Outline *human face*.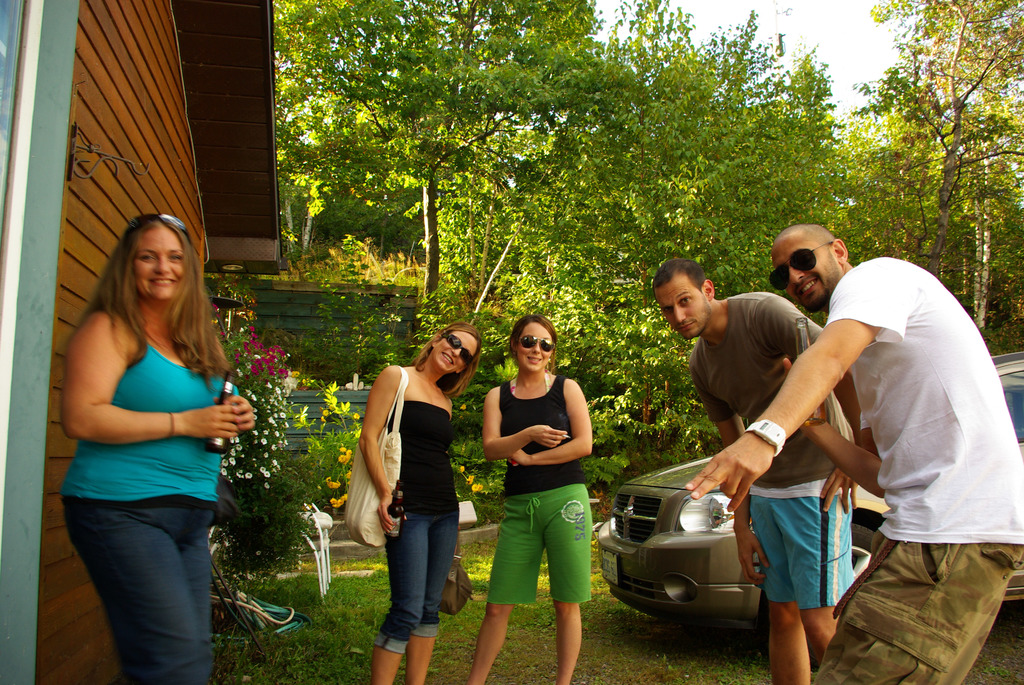
Outline: <bbox>770, 235, 838, 316</bbox>.
